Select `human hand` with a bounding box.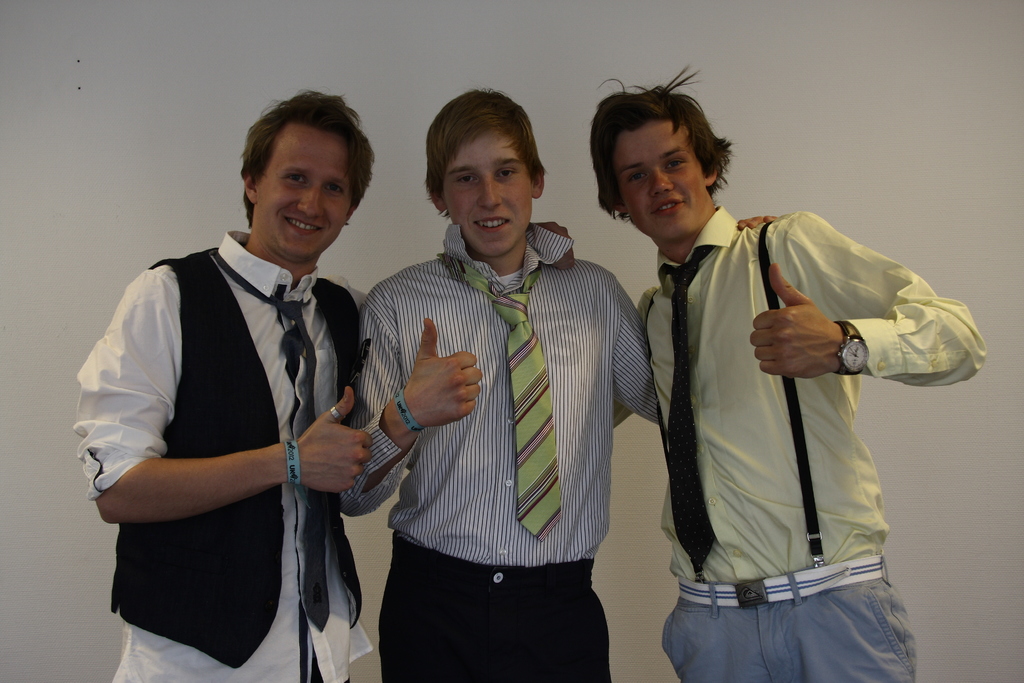
x1=295, y1=383, x2=375, y2=497.
